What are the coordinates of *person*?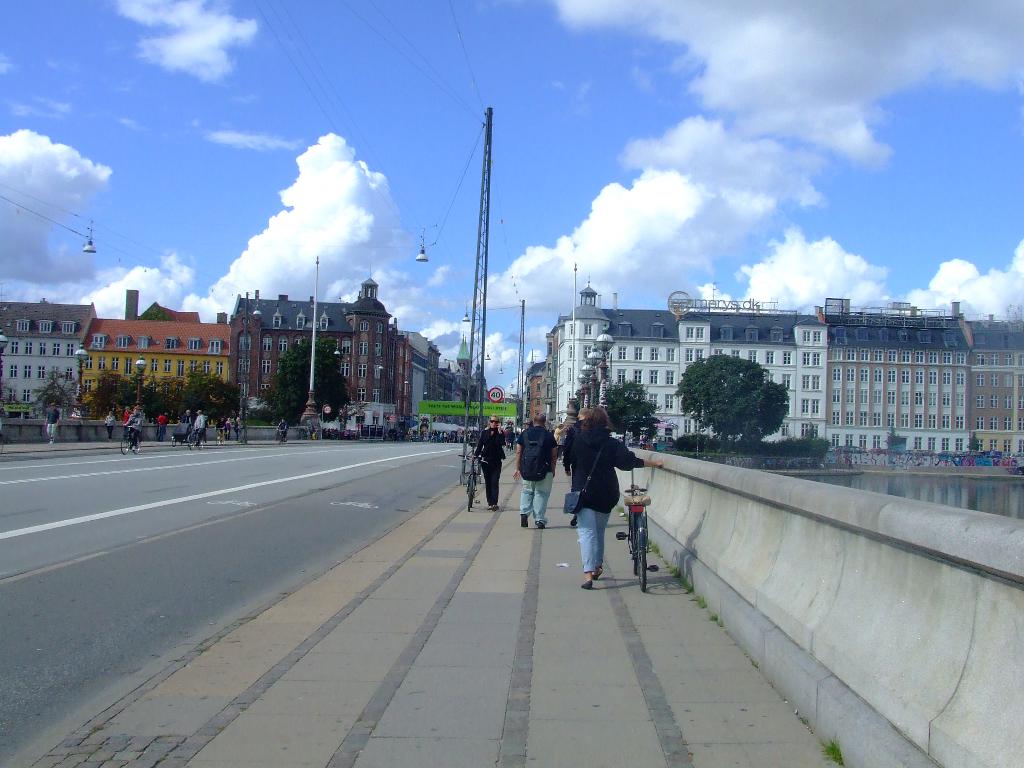
box(569, 406, 647, 594).
